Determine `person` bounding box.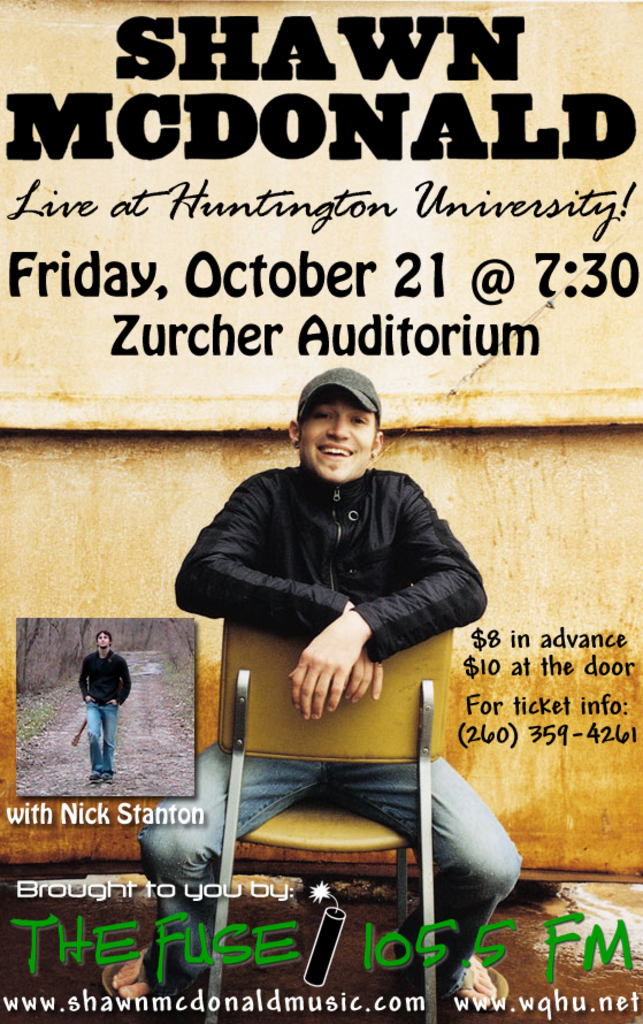
Determined: l=104, t=367, r=523, b=1018.
